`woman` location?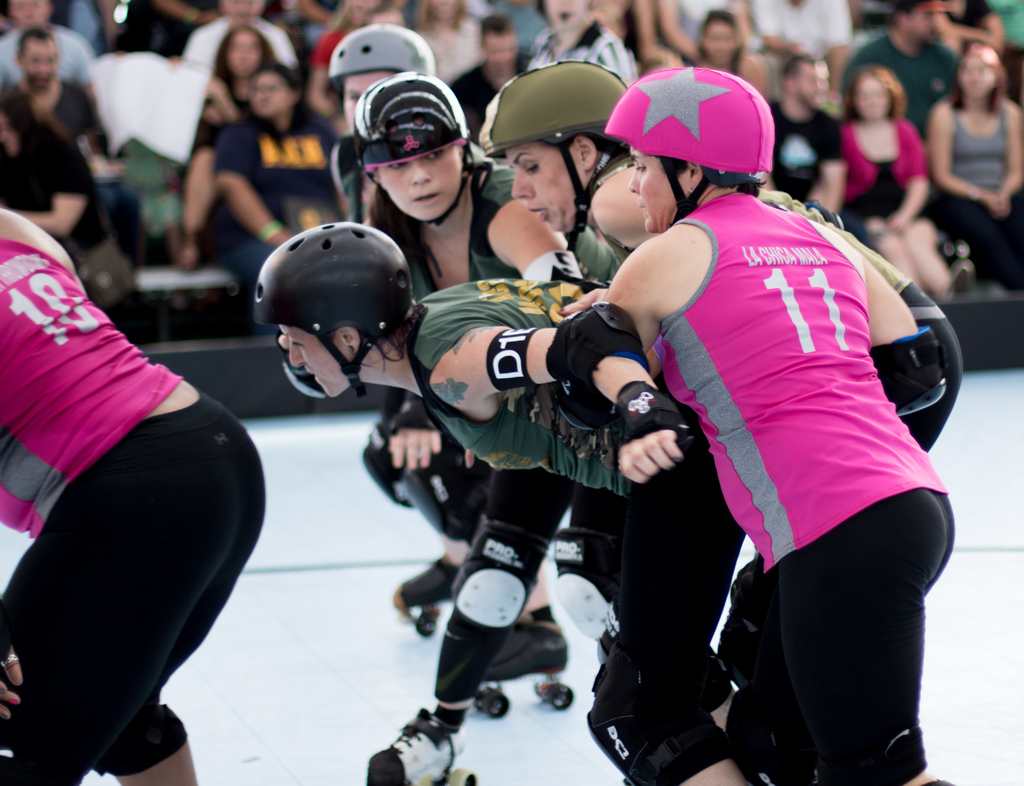
detection(255, 222, 772, 785)
